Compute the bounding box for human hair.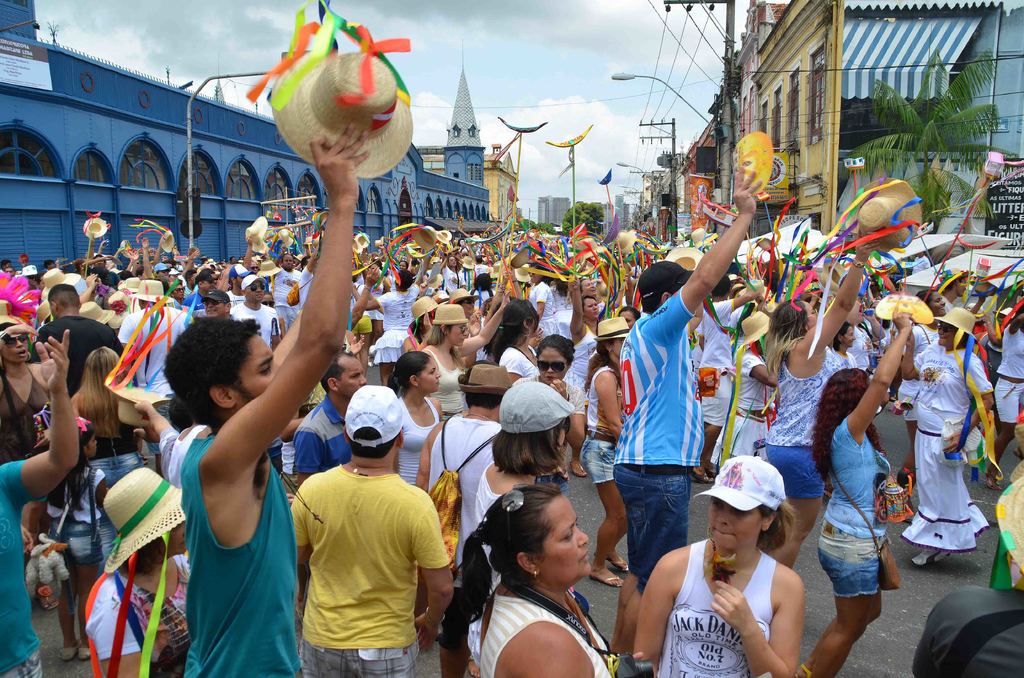
[x1=120, y1=535, x2=169, y2=577].
